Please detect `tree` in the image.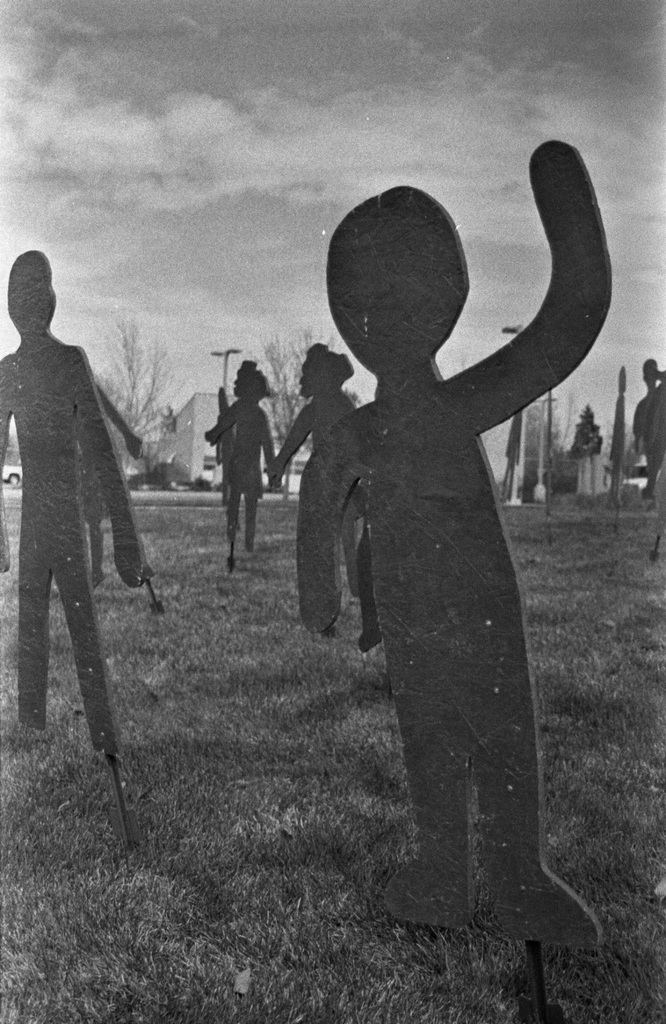
{"x1": 266, "y1": 330, "x2": 331, "y2": 438}.
